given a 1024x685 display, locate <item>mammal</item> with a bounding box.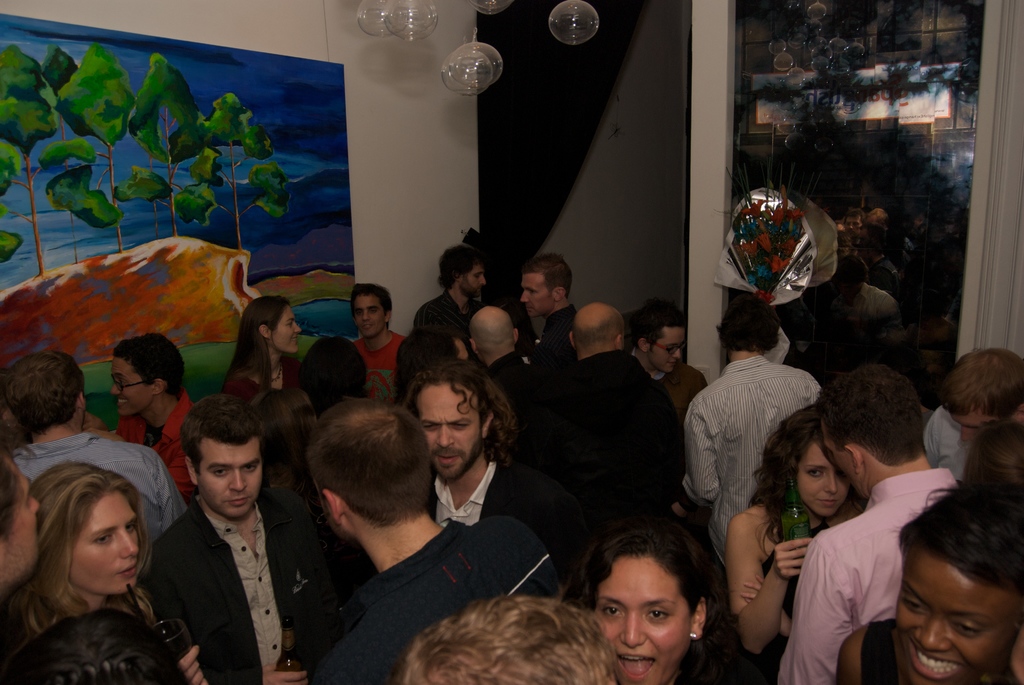
Located: l=399, t=320, r=471, b=377.
